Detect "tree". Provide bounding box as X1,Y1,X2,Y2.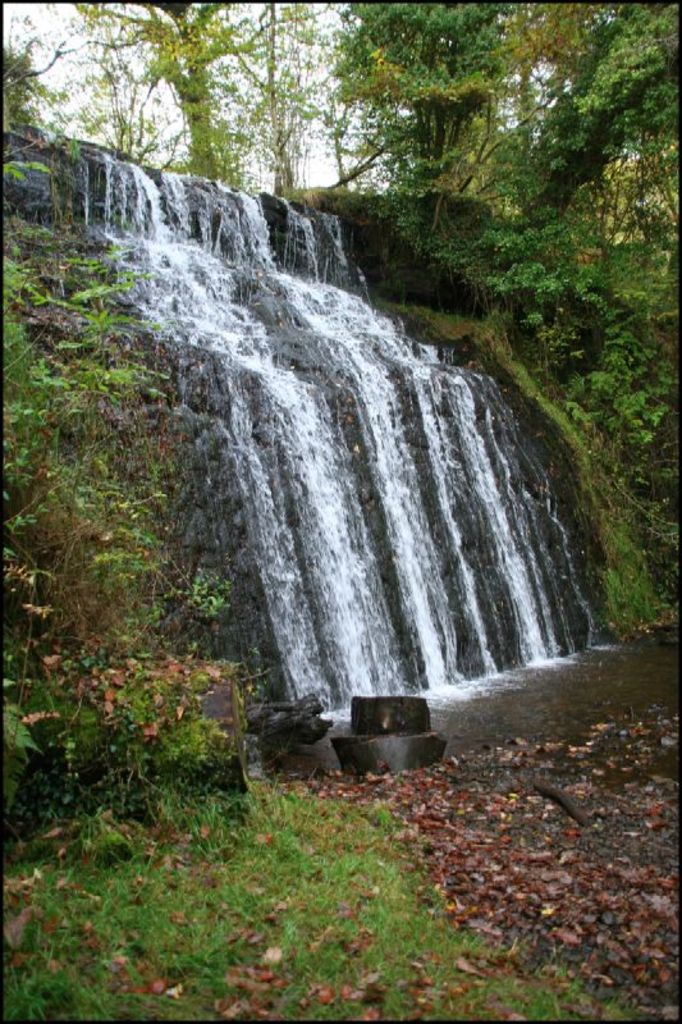
331,0,521,242.
